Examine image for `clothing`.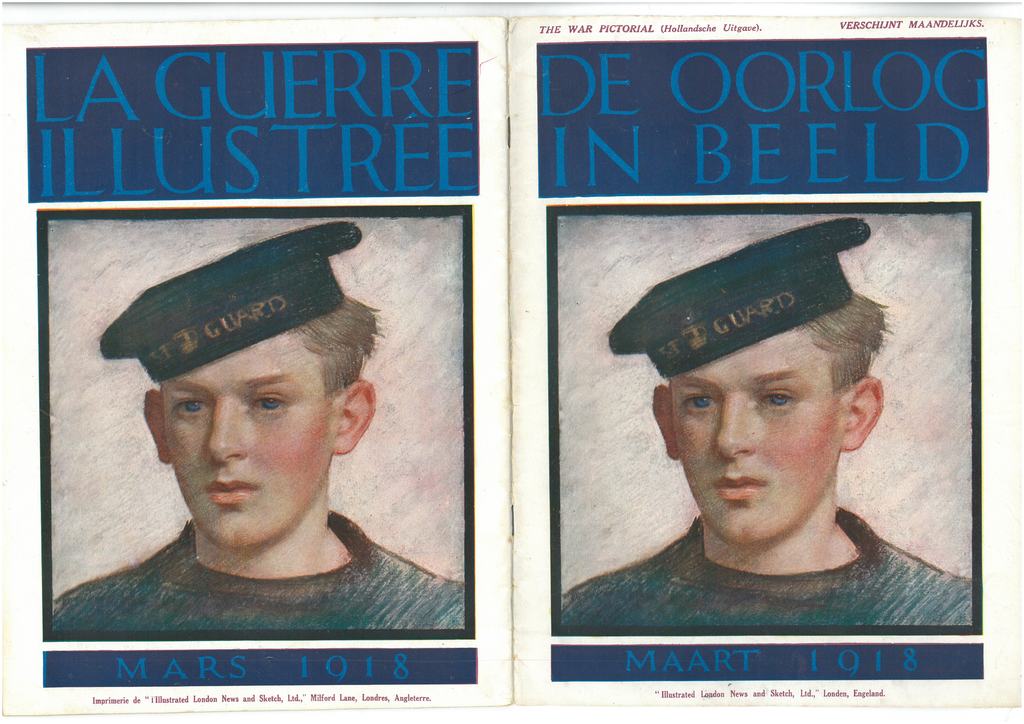
Examination result: (x1=559, y1=517, x2=973, y2=632).
